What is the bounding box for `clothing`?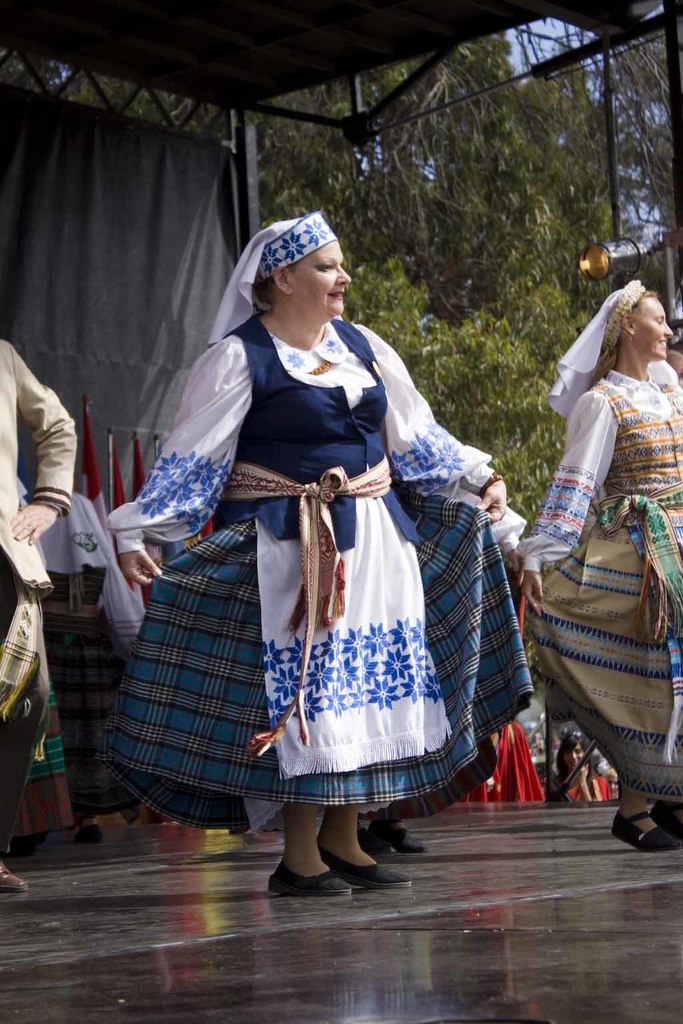
(524,361,682,799).
